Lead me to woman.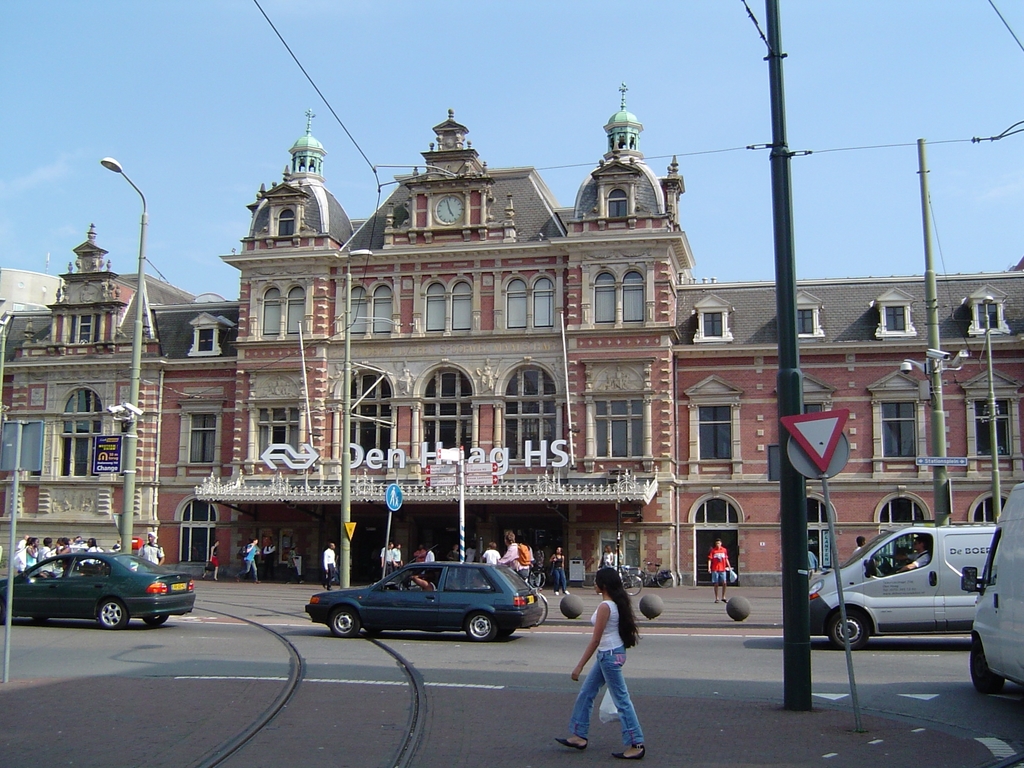
Lead to {"x1": 200, "y1": 540, "x2": 220, "y2": 582}.
